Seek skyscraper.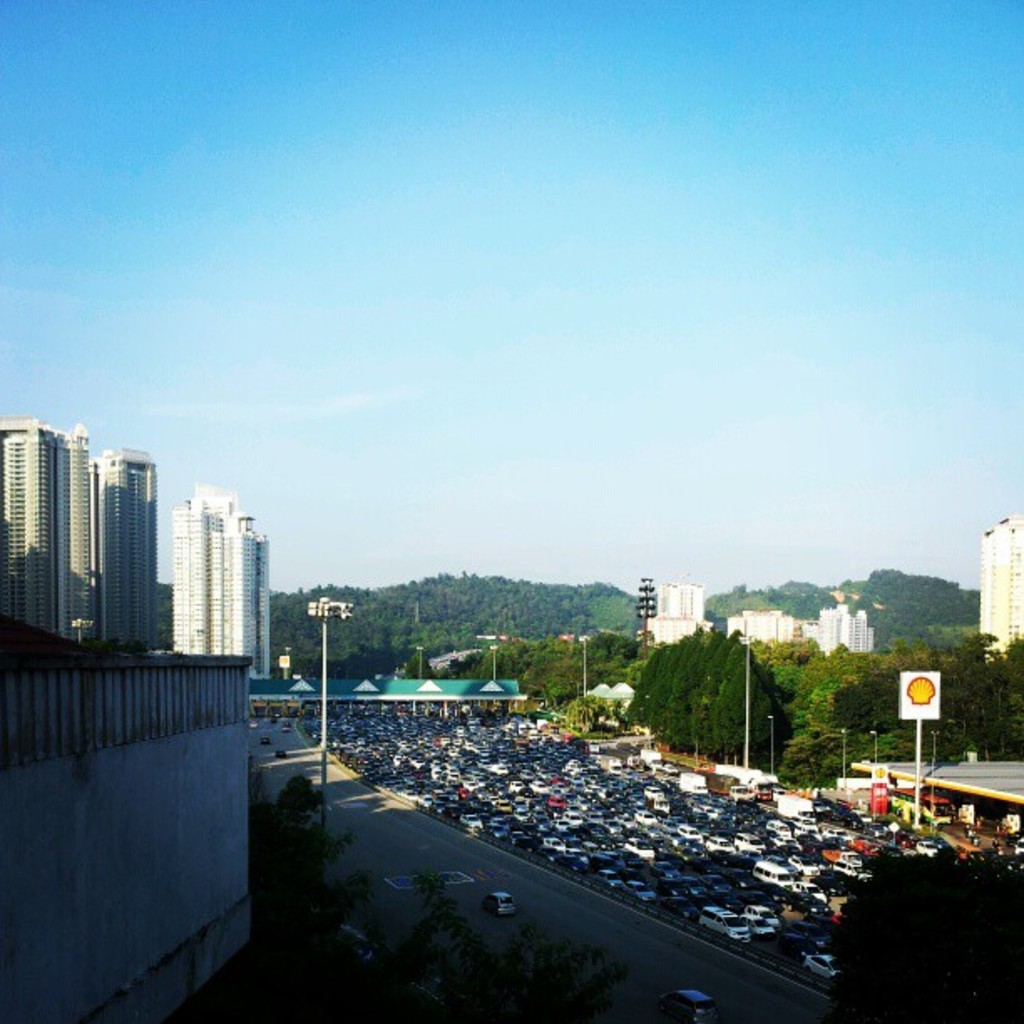
detection(0, 417, 99, 666).
